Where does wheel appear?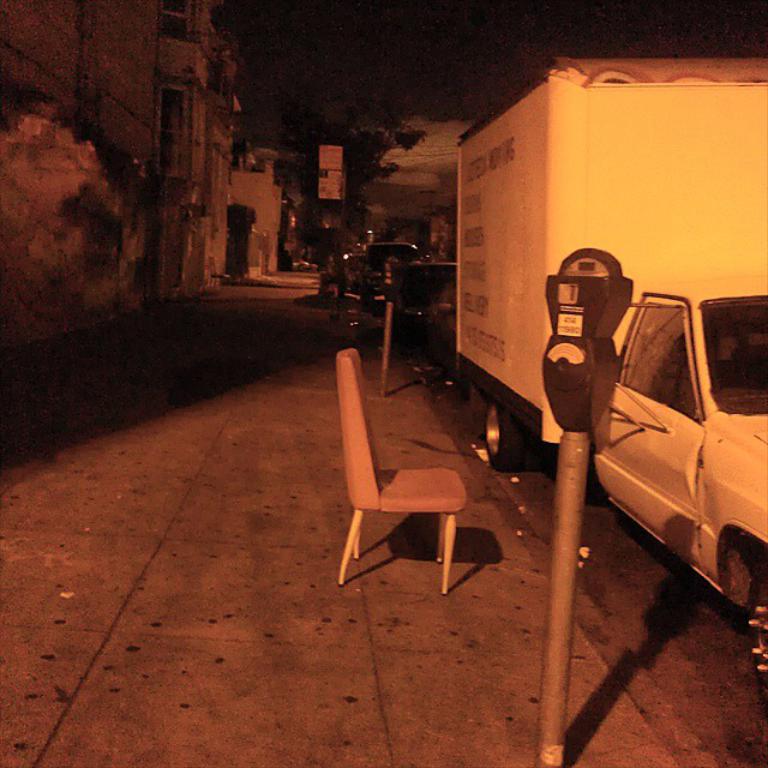
Appears at box=[482, 394, 540, 473].
